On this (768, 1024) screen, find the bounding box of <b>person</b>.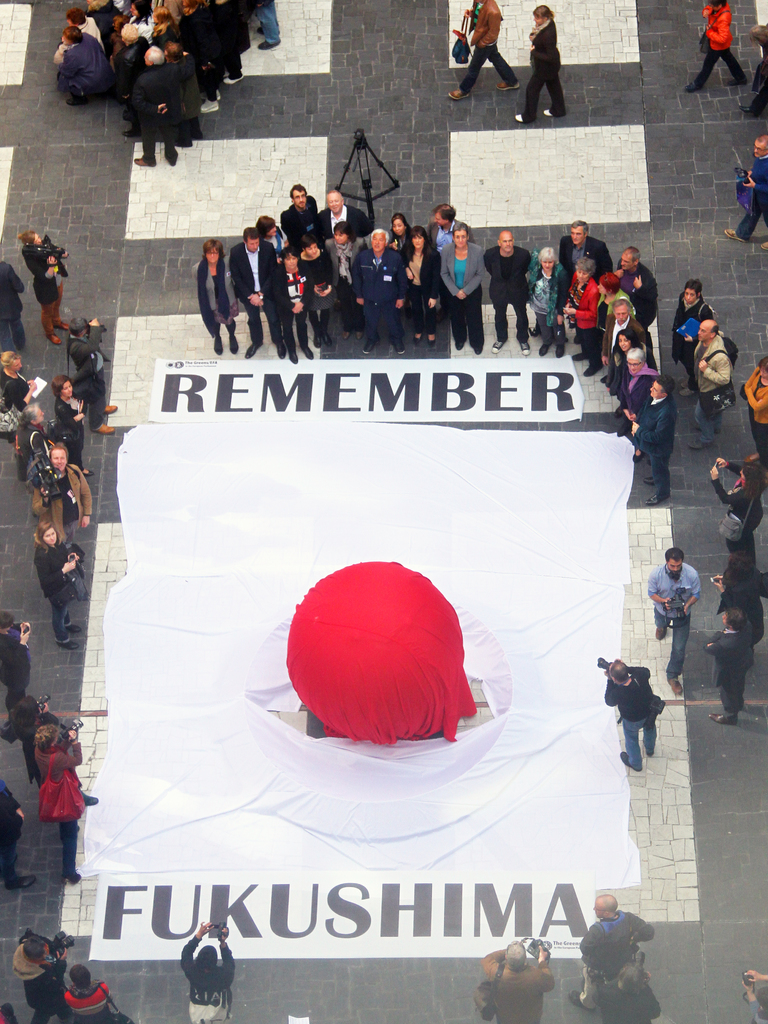
Bounding box: (180,921,236,1023).
